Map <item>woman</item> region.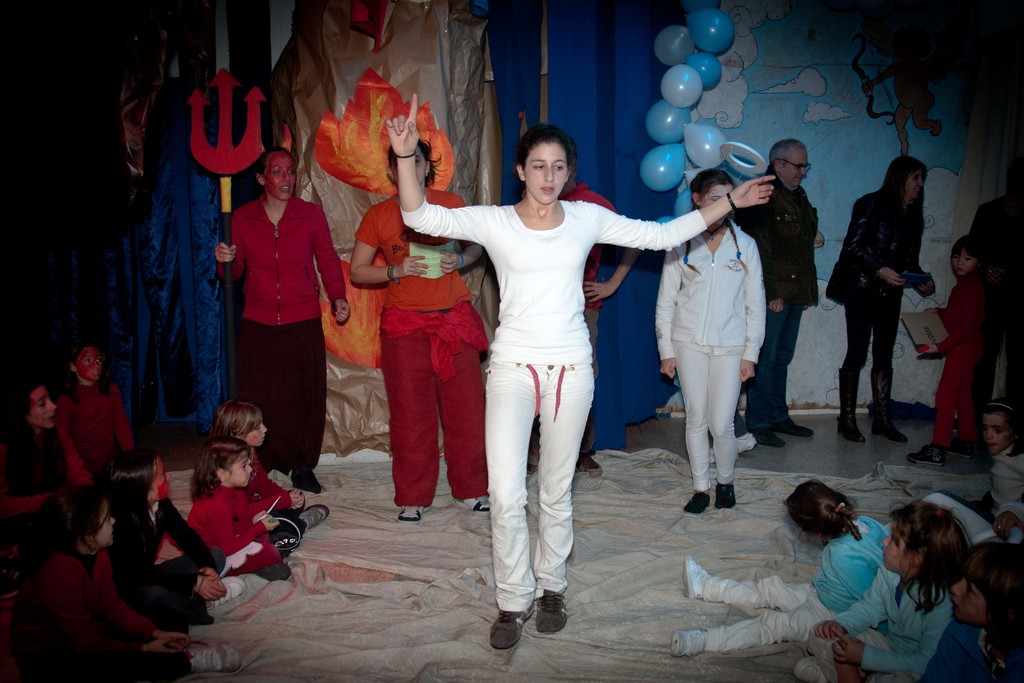
Mapped to select_region(352, 139, 490, 525).
